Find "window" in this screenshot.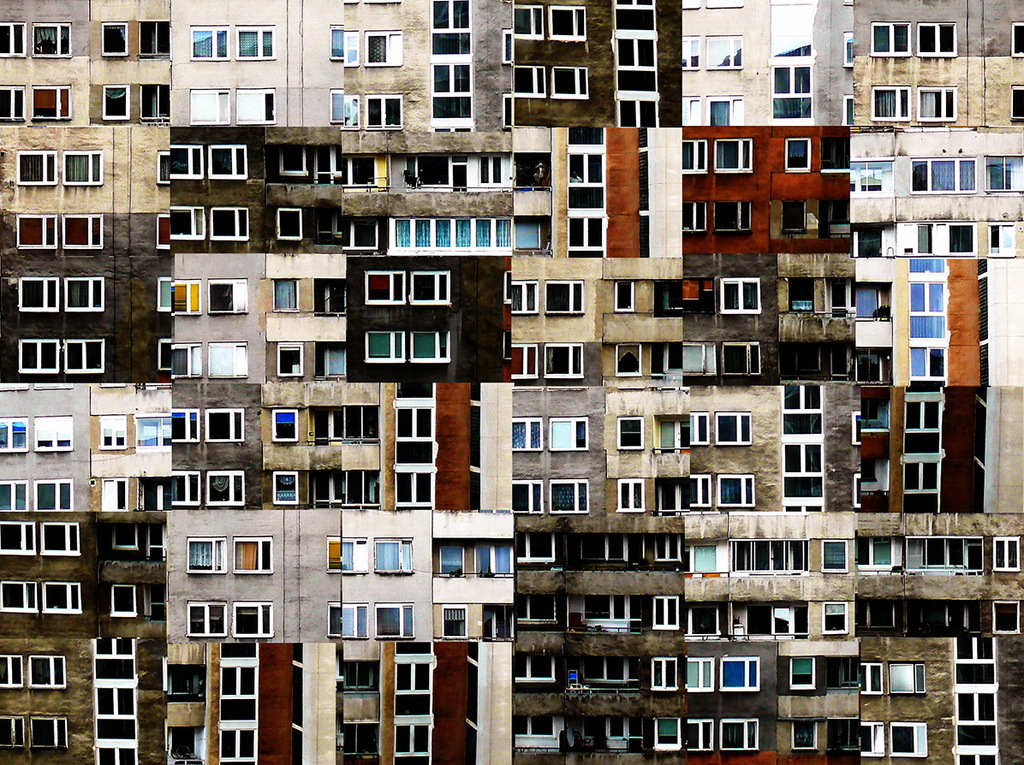
The bounding box for "window" is box(783, 199, 803, 241).
